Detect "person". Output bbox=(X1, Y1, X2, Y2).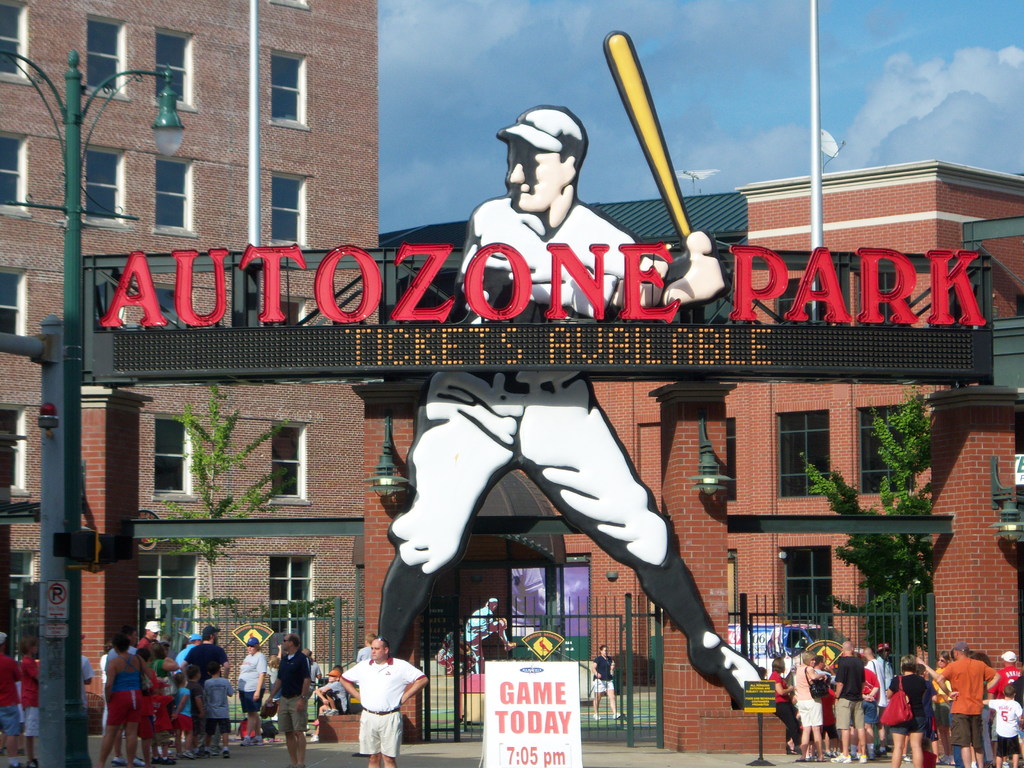
bbox=(181, 637, 204, 671).
